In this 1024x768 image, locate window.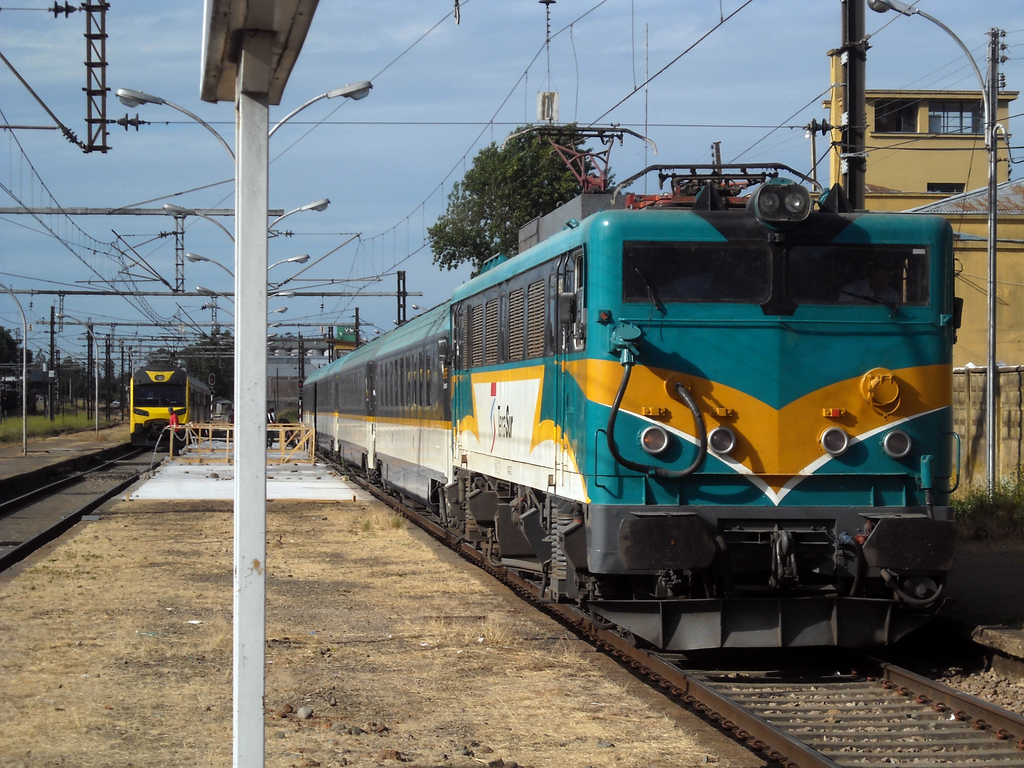
Bounding box: bbox=[872, 104, 918, 135].
